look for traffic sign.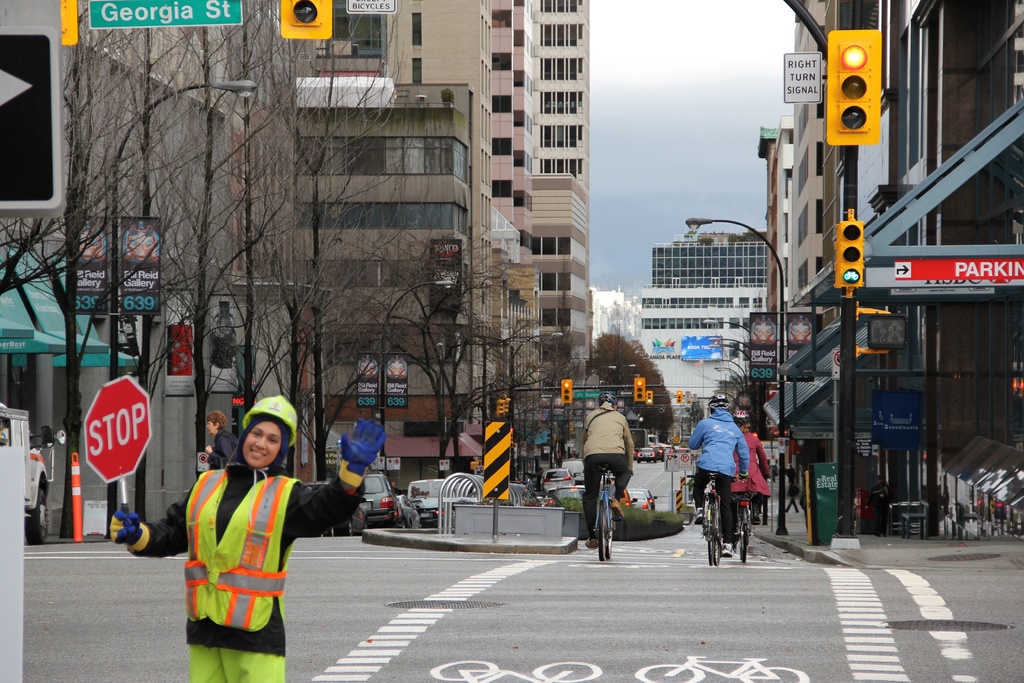
Found: locate(84, 377, 149, 486).
